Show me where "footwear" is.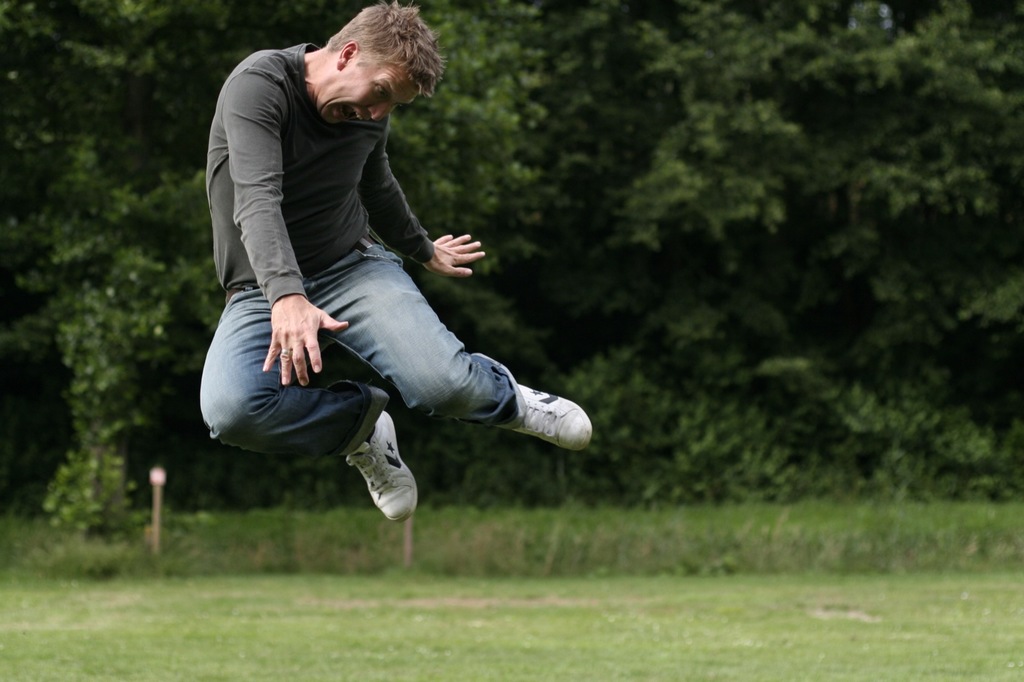
"footwear" is at [513, 383, 591, 453].
